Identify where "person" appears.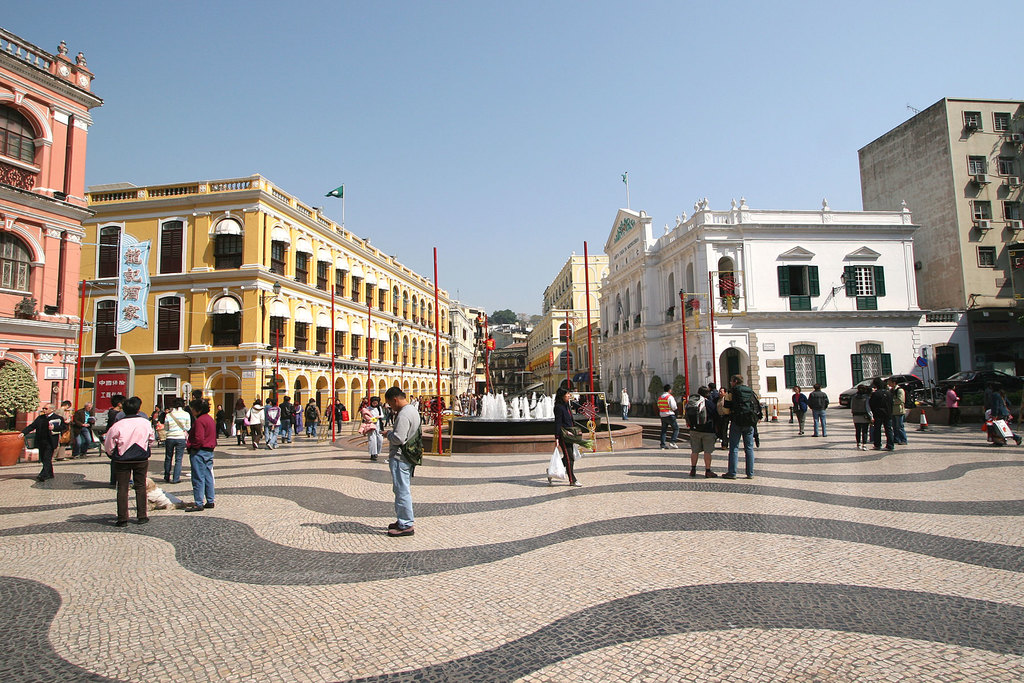
Appears at bbox=(387, 394, 424, 537).
